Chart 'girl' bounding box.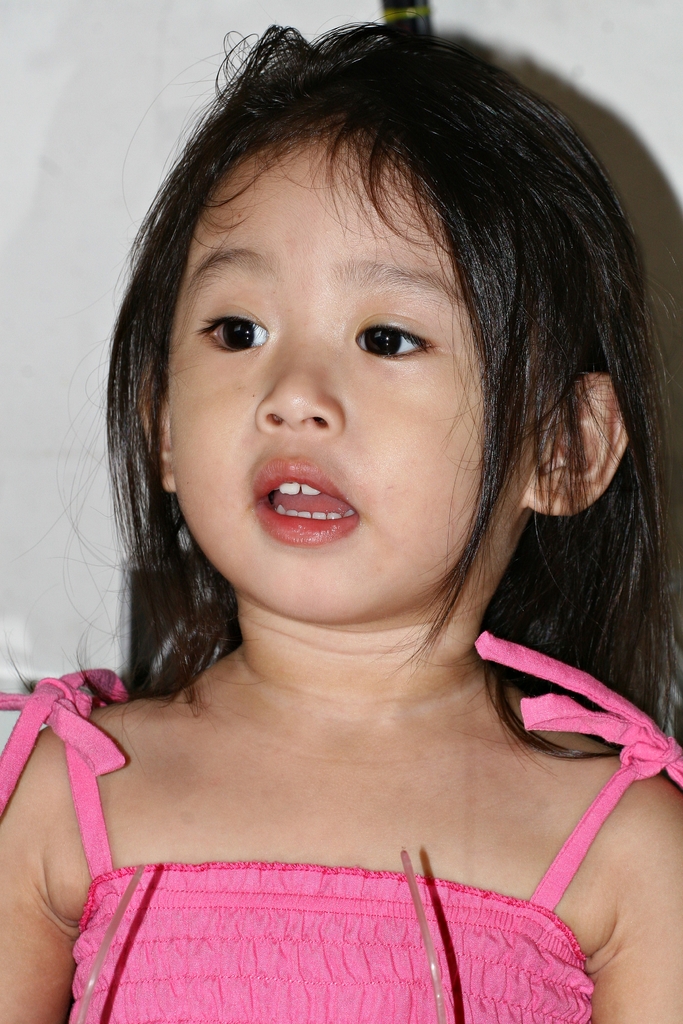
Charted: 0:12:682:1023.
